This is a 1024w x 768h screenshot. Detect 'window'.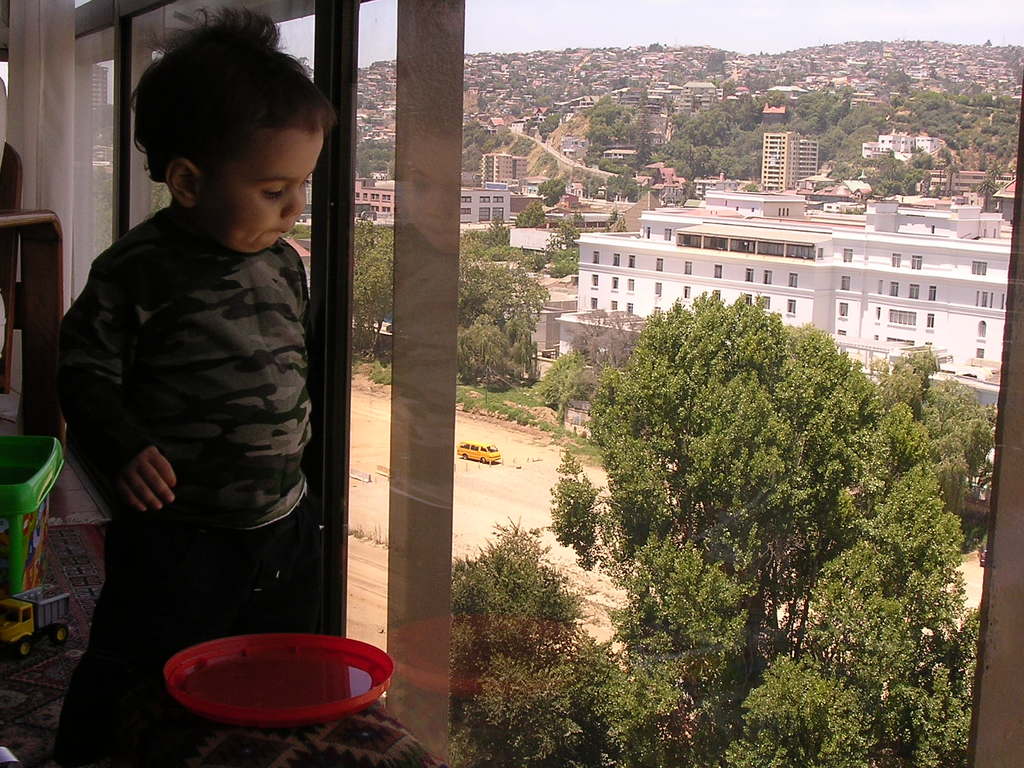
785,300,796,316.
